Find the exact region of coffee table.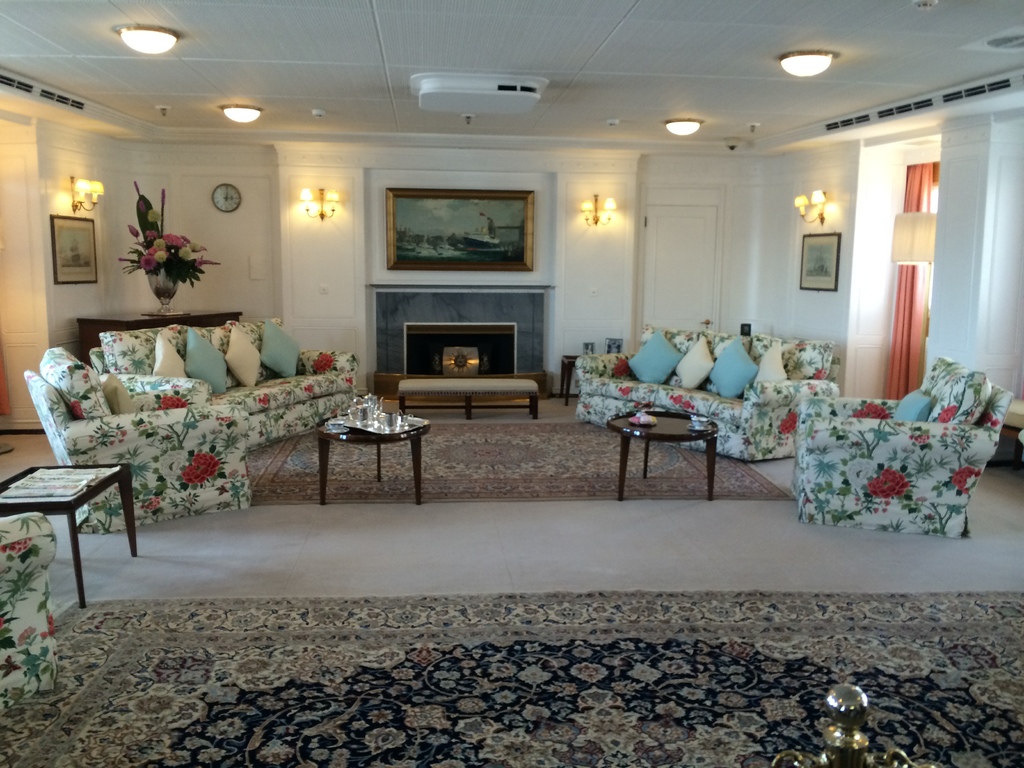
Exact region: box(300, 394, 430, 489).
